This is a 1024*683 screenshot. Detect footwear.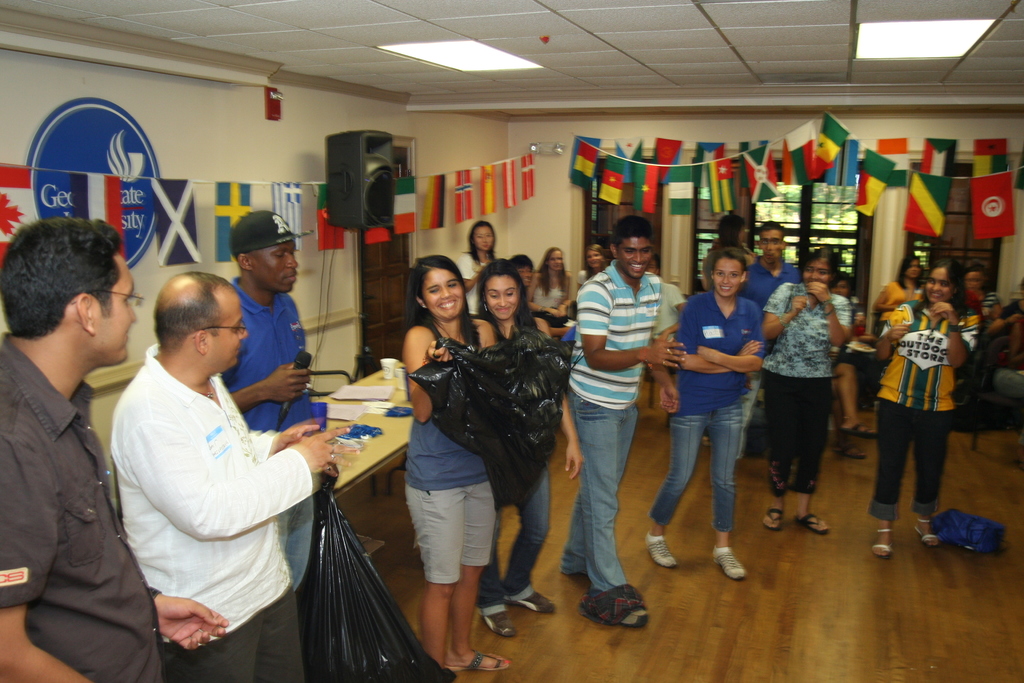
bbox=[518, 589, 559, 612].
